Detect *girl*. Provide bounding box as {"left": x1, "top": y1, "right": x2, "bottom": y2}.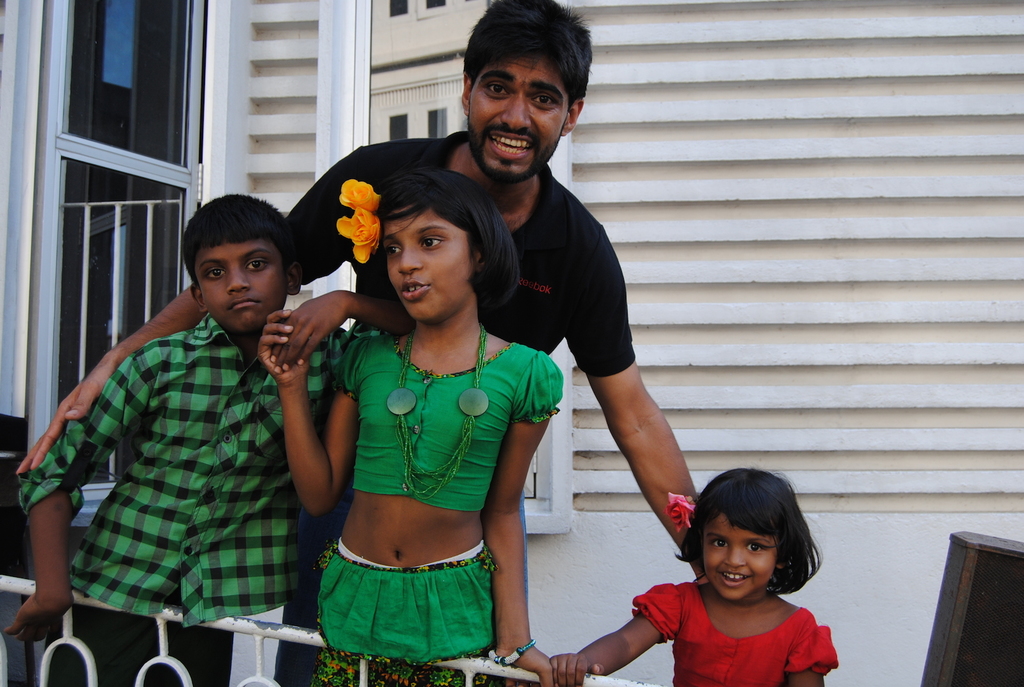
{"left": 275, "top": 164, "right": 566, "bottom": 686}.
